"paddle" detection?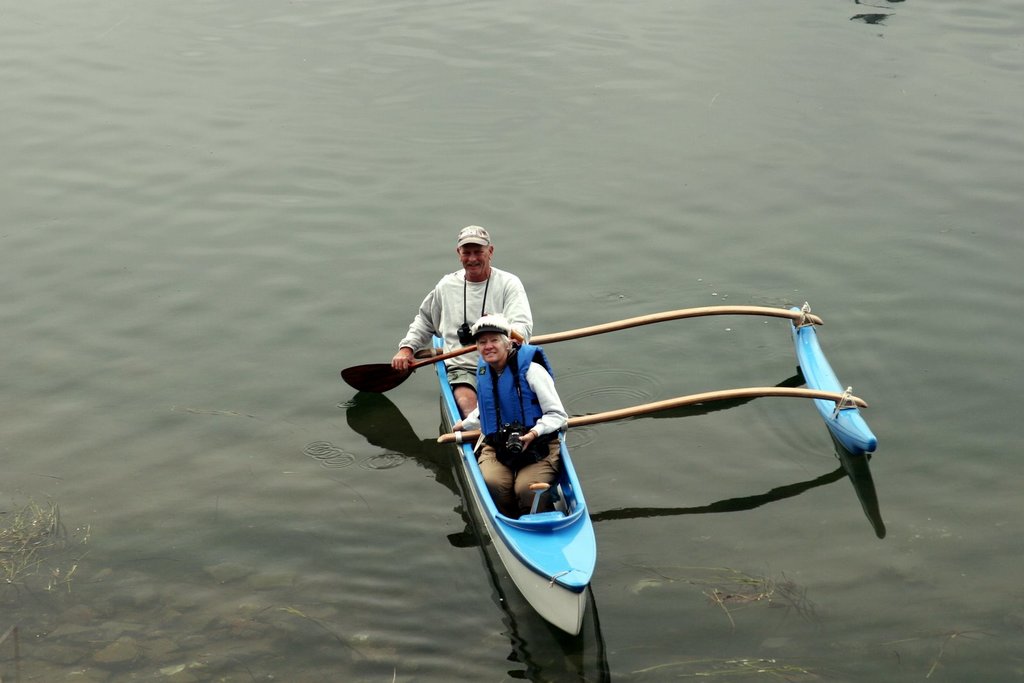
x1=337 y1=314 x2=824 y2=390
